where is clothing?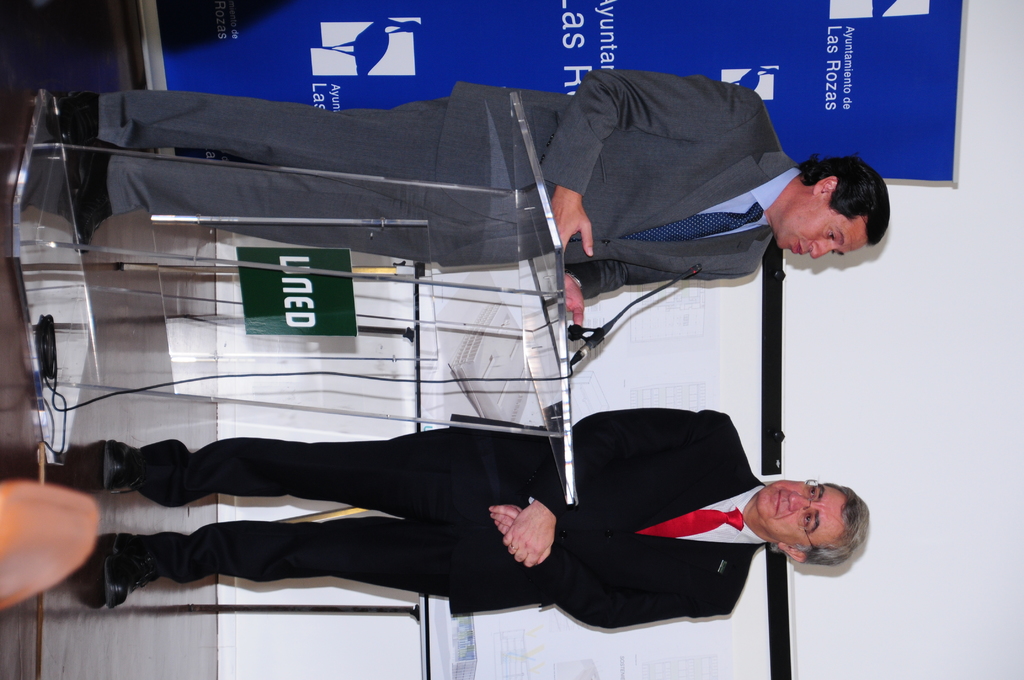
bbox=[135, 411, 762, 626].
